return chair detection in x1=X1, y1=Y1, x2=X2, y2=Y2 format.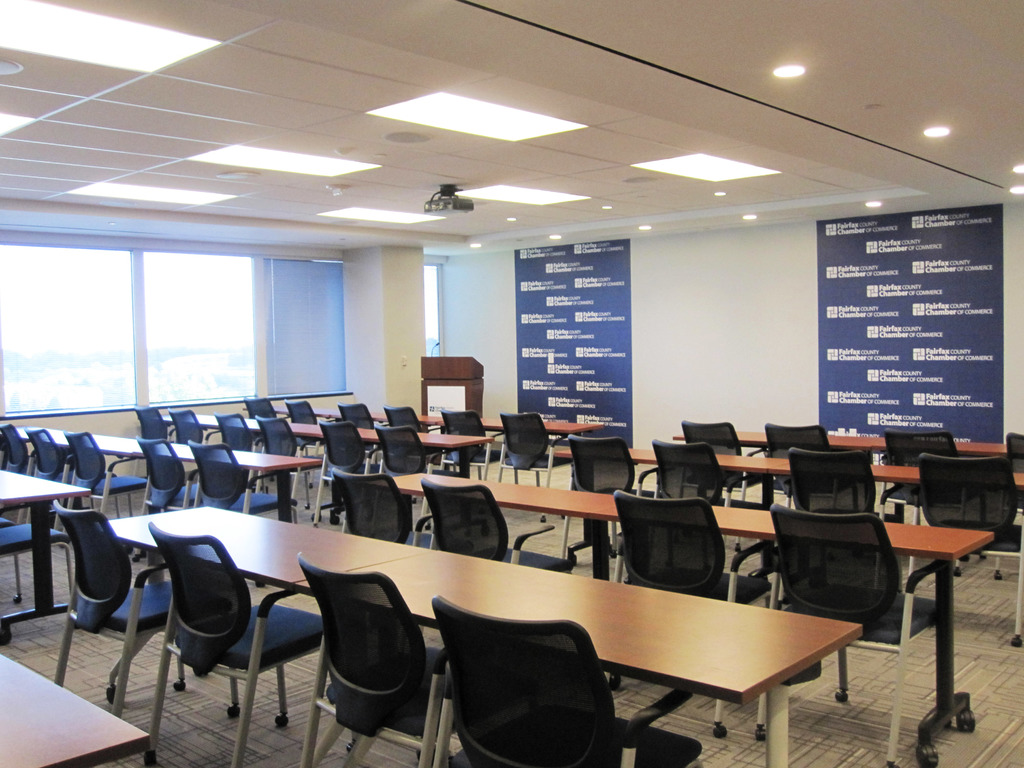
x1=1, y1=420, x2=36, y2=479.
